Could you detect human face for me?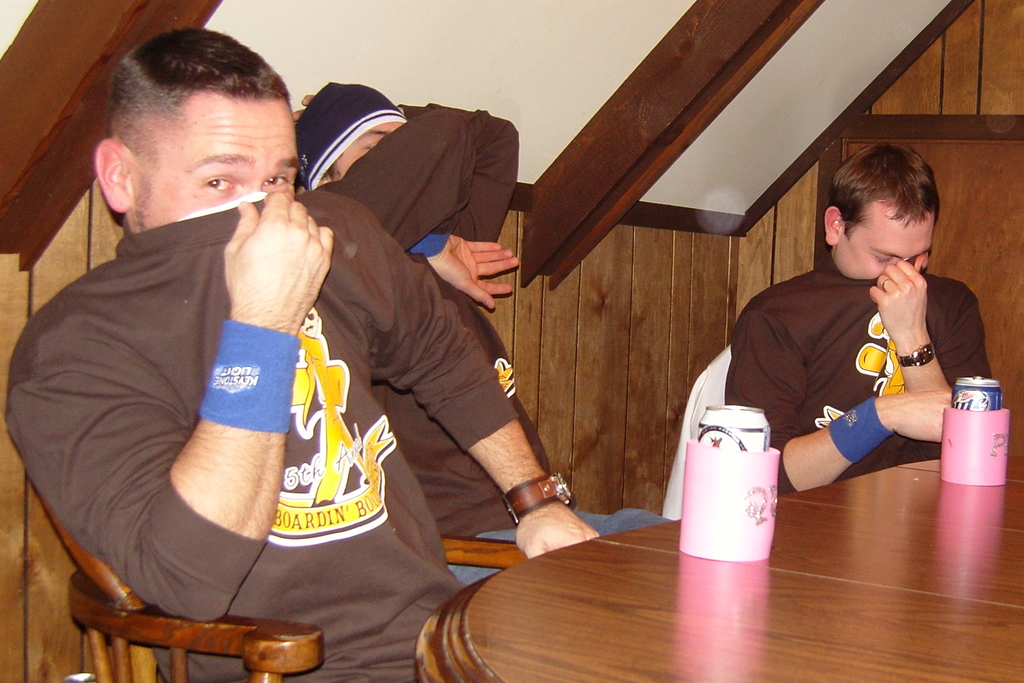
Detection result: [332, 121, 403, 184].
